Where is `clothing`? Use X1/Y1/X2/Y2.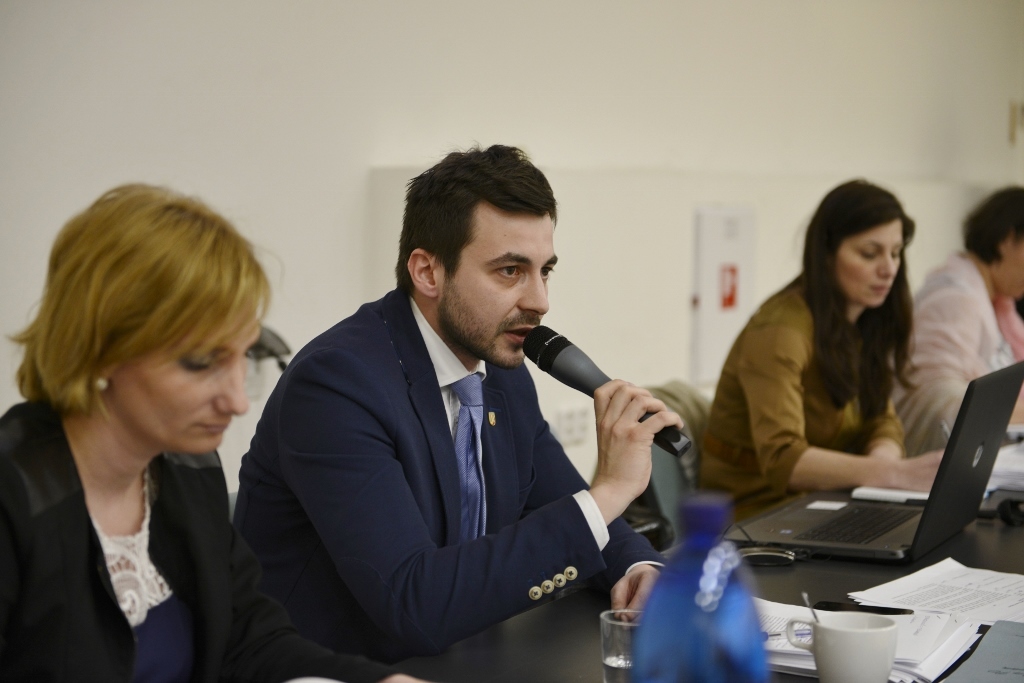
700/275/913/514.
